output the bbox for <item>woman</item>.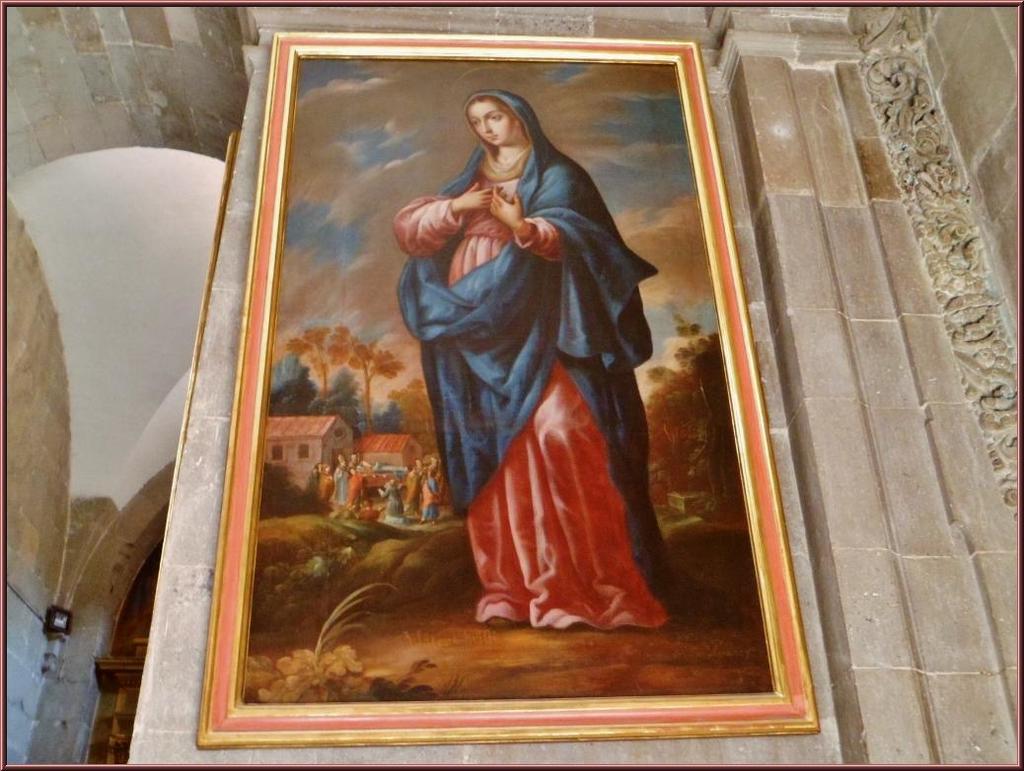
{"left": 331, "top": 454, "right": 350, "bottom": 509}.
